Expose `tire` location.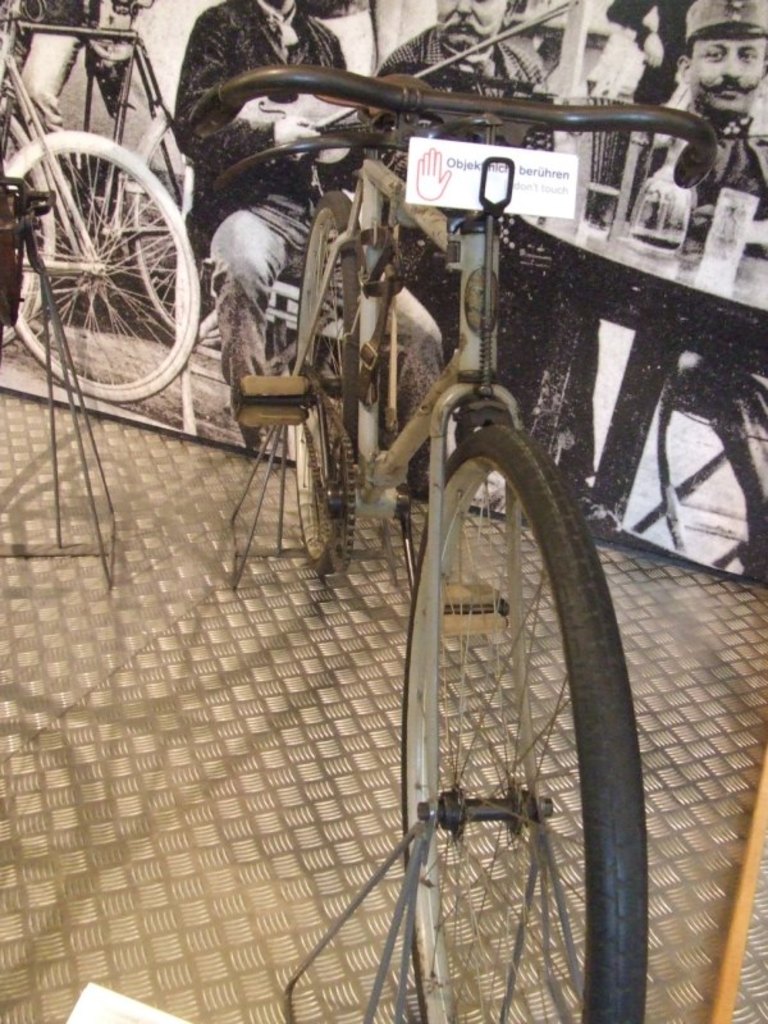
Exposed at 0/119/56/343.
